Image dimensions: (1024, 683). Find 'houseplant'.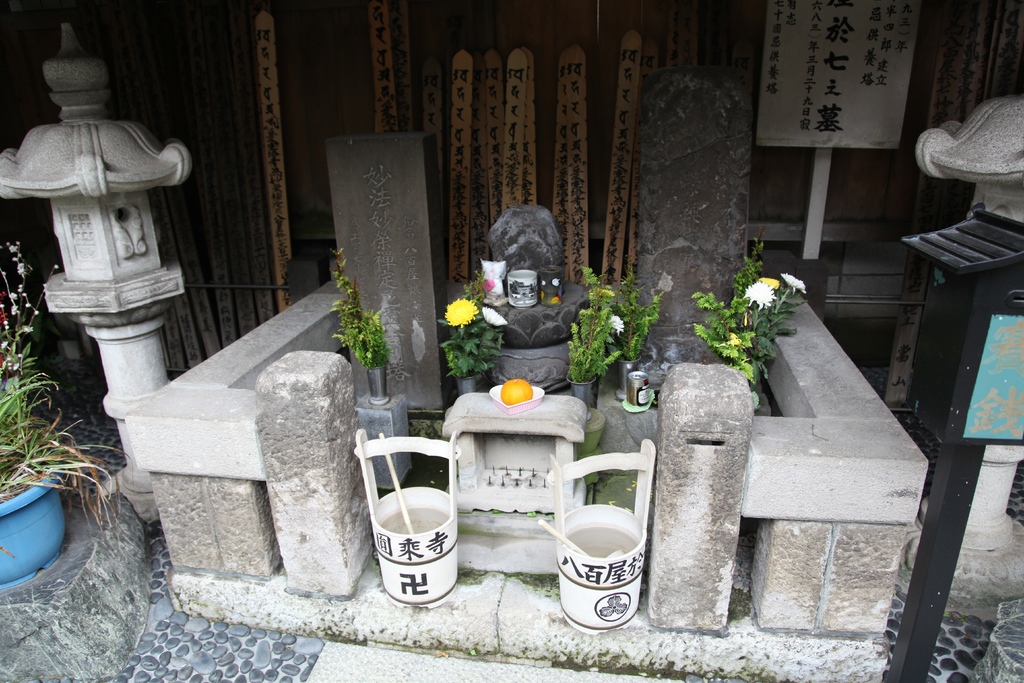
(612,270,665,413).
